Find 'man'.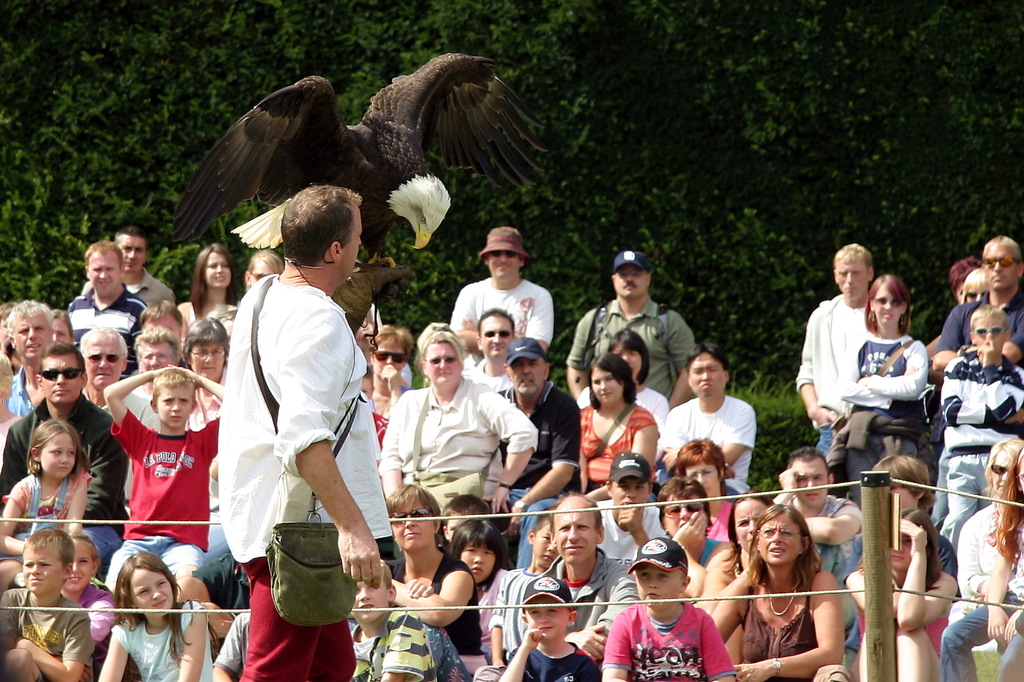
left=0, top=337, right=127, bottom=556.
